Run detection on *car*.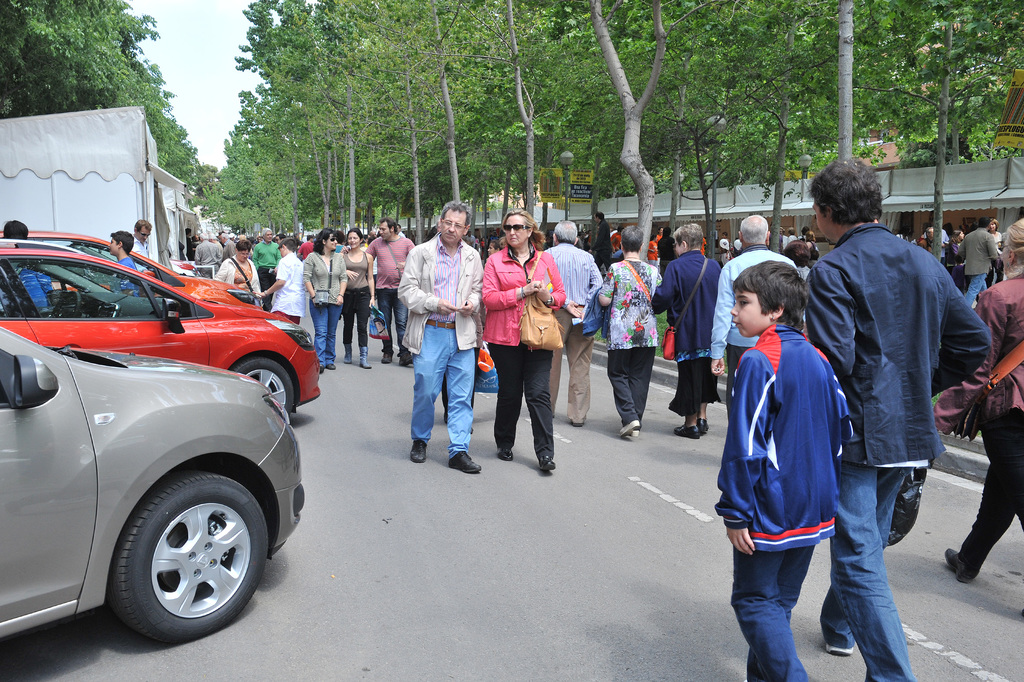
Result: {"left": 0, "top": 327, "right": 304, "bottom": 644}.
